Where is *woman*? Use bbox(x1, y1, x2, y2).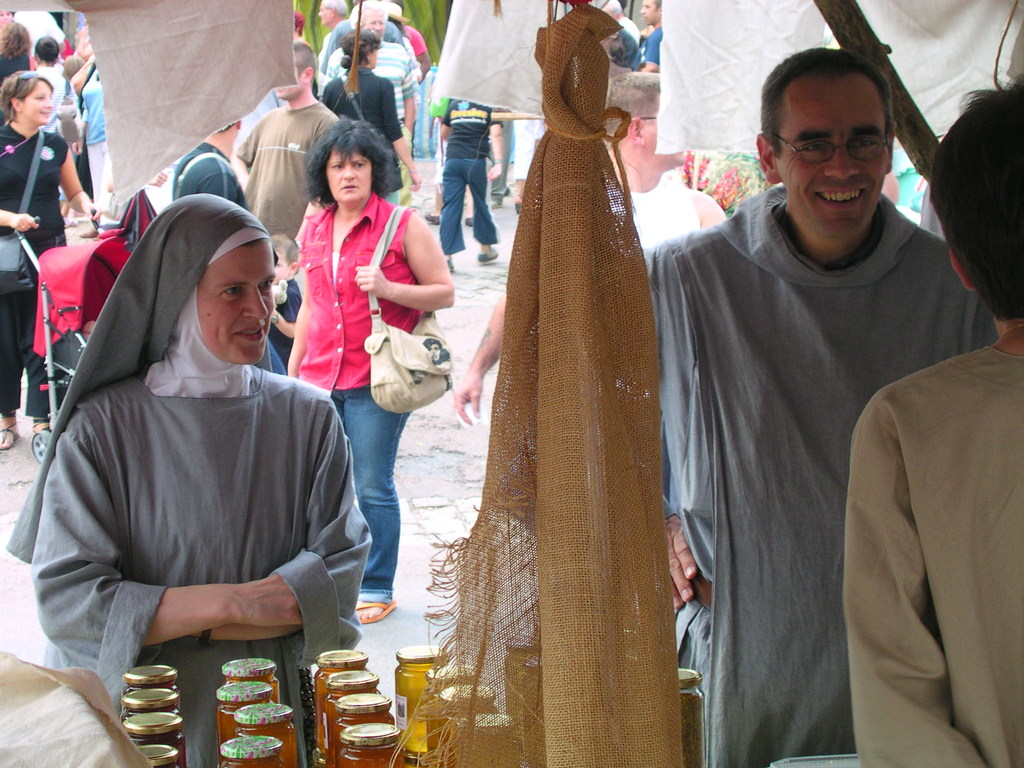
bbox(285, 114, 454, 623).
